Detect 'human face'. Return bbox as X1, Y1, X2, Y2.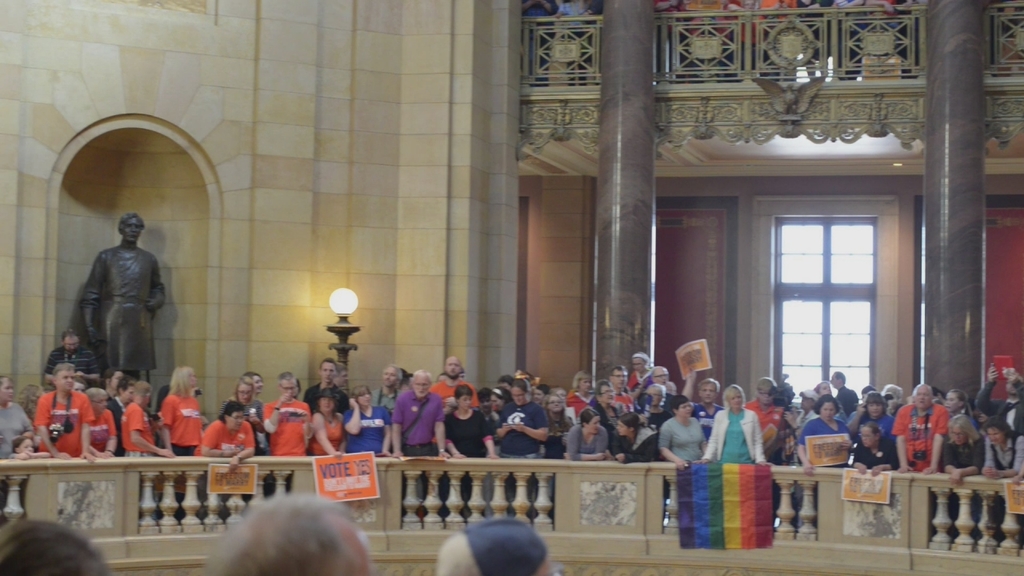
122, 214, 146, 245.
